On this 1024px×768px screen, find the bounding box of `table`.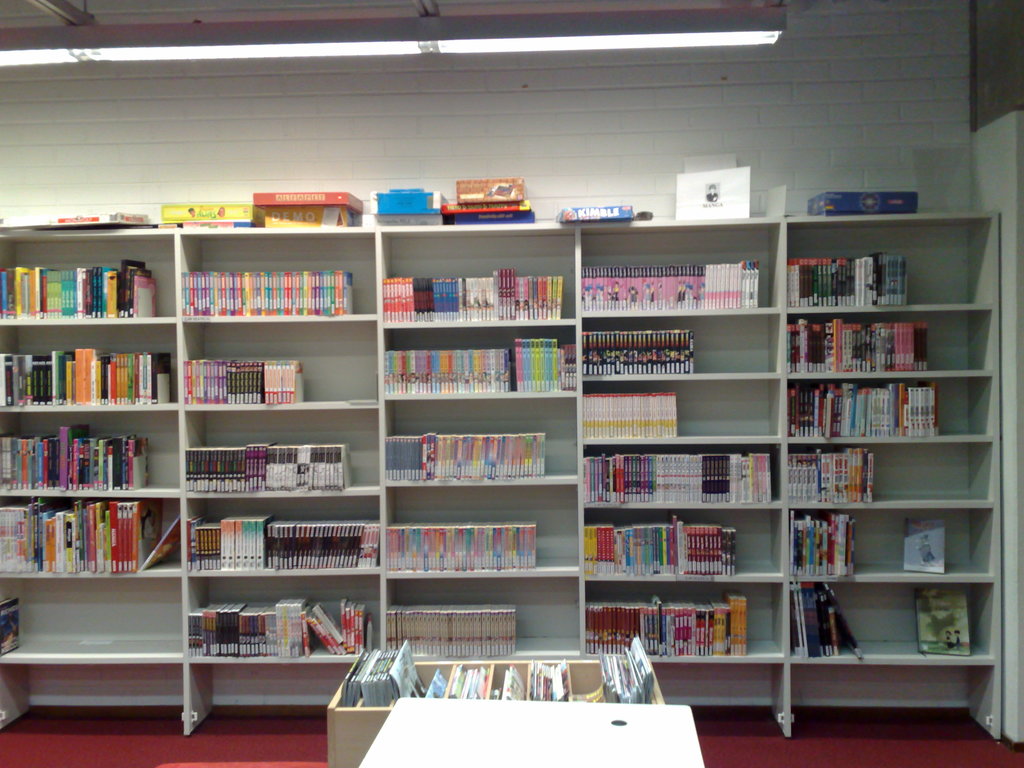
Bounding box: x1=351 y1=694 x2=704 y2=767.
